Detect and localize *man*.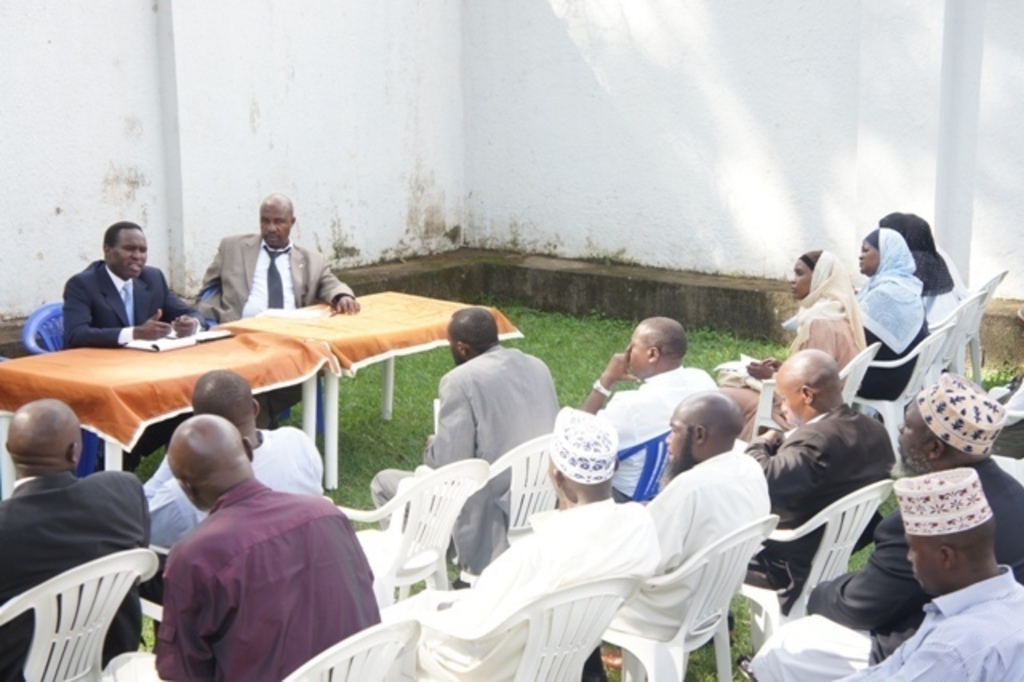
Localized at pyautogui.locateOnScreen(843, 461, 1022, 680).
